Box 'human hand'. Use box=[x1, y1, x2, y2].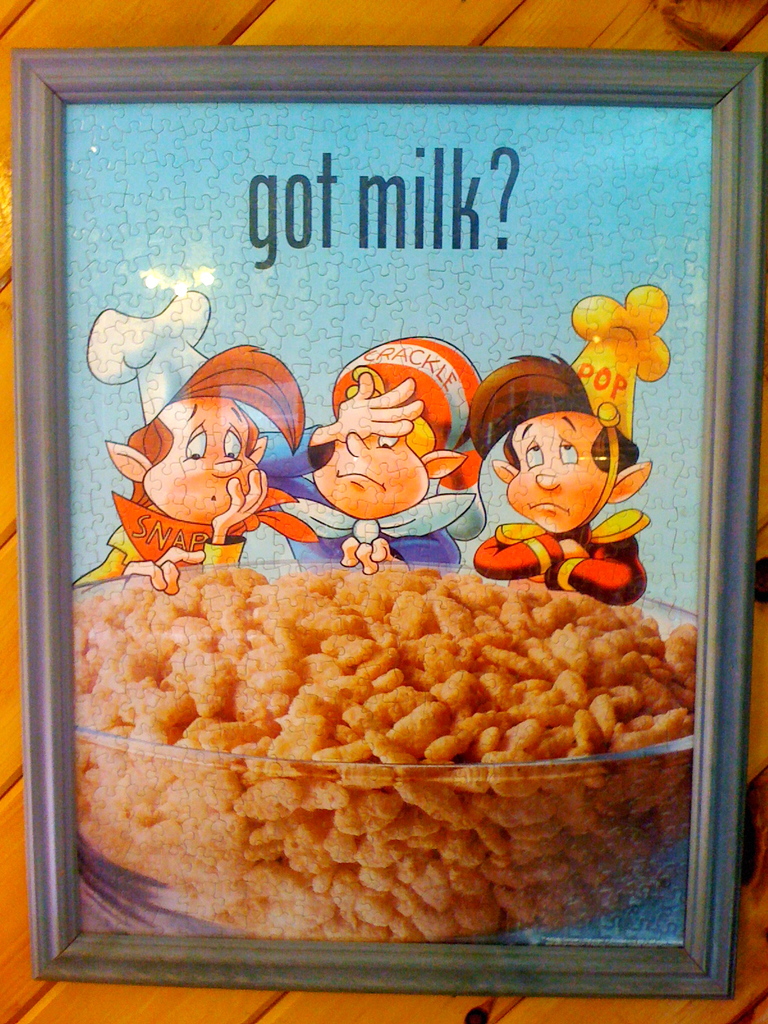
box=[330, 379, 438, 445].
